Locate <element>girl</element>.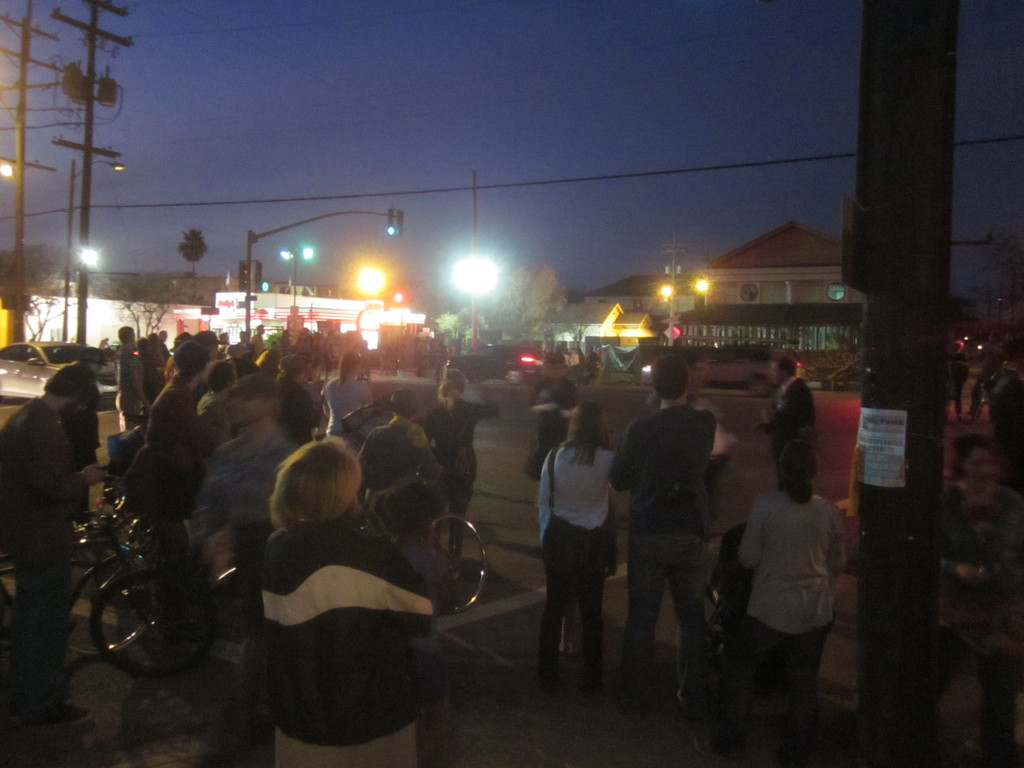
Bounding box: l=398, t=367, r=484, b=575.
